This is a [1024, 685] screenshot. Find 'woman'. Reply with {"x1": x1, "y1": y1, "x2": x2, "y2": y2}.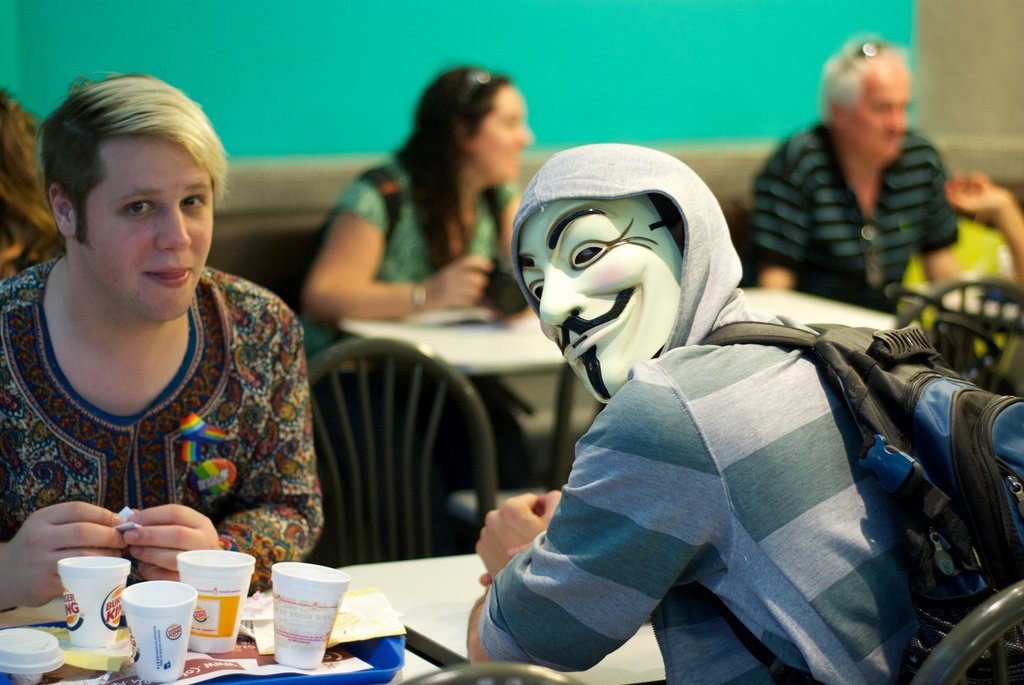
{"x1": 0, "y1": 85, "x2": 65, "y2": 279}.
